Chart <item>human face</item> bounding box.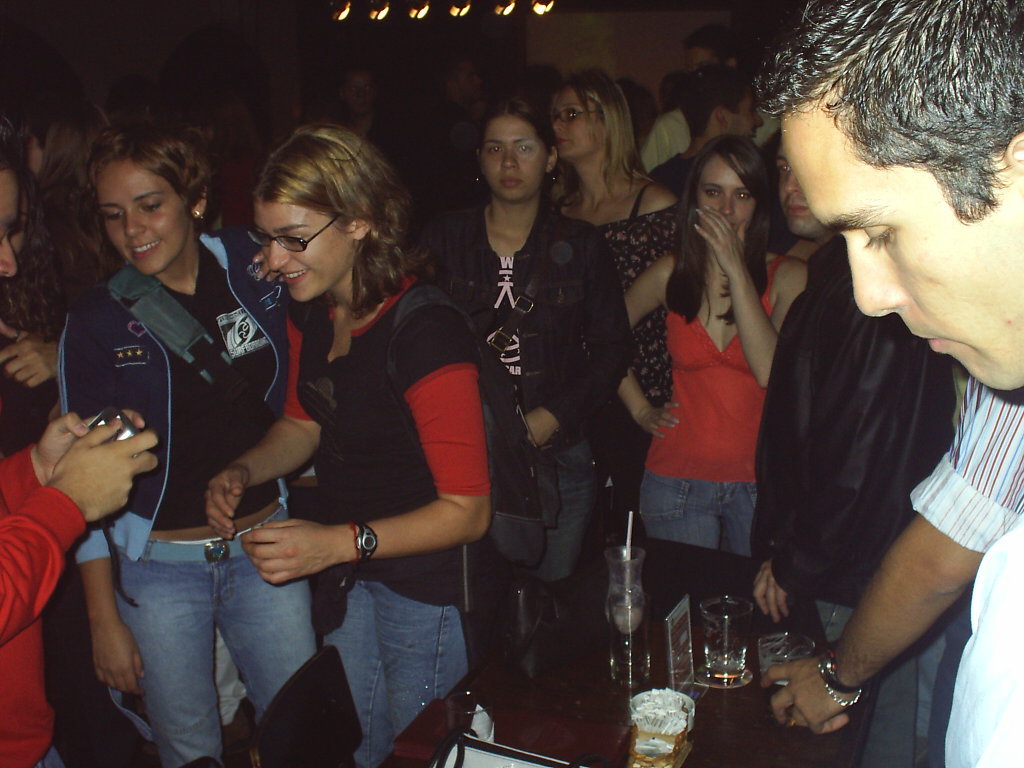
Charted: BBox(99, 156, 187, 280).
